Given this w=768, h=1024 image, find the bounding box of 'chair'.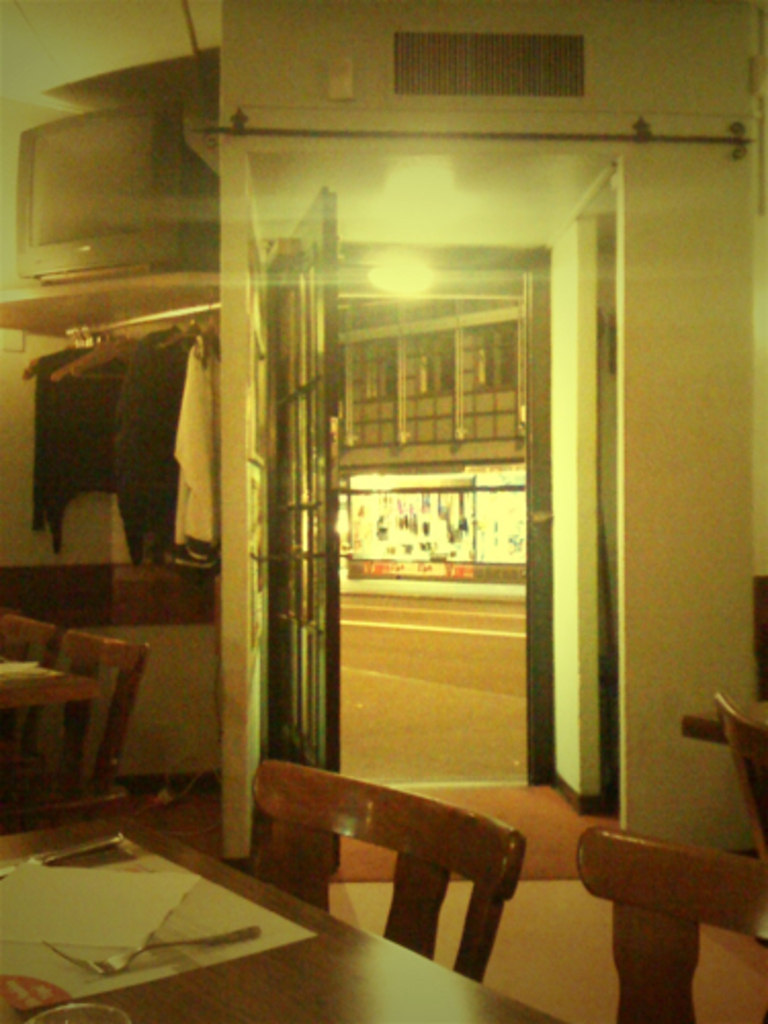
crop(246, 756, 524, 983).
